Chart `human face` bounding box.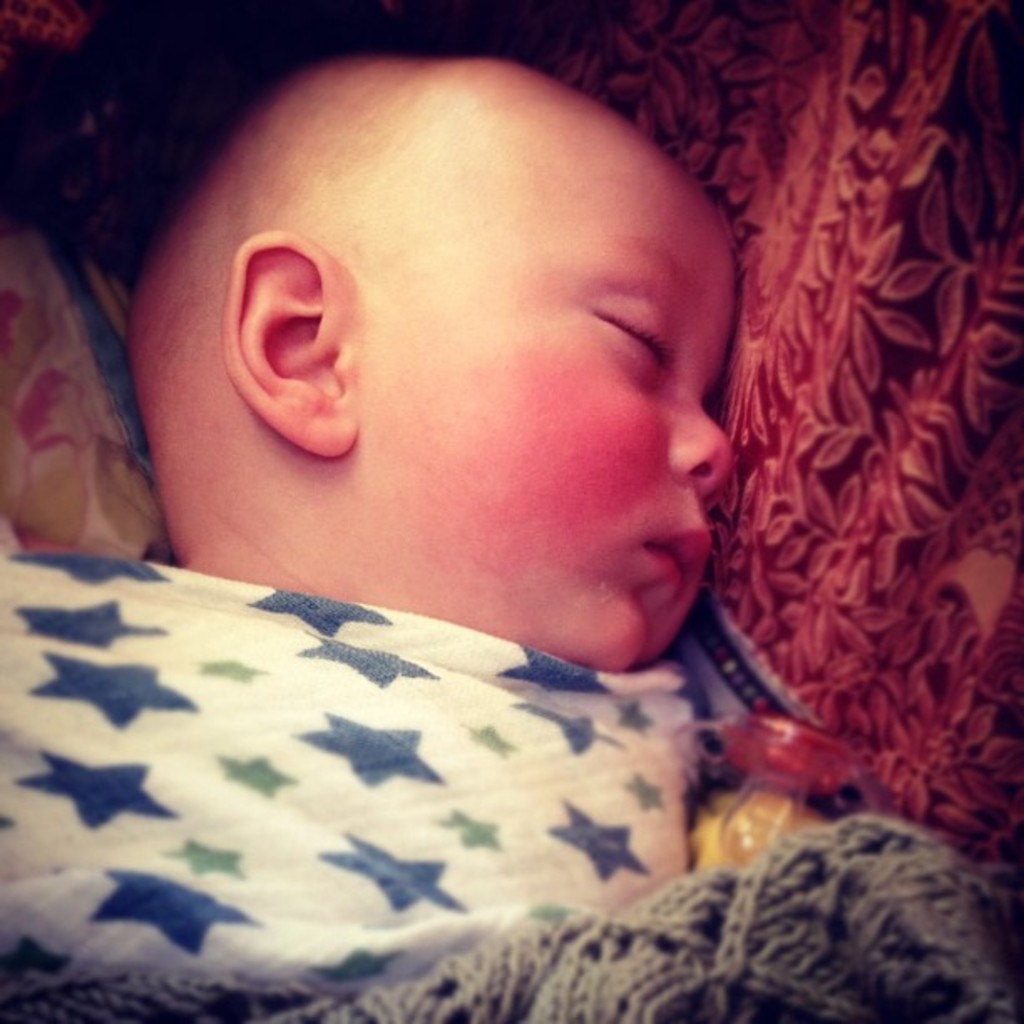
Charted: <region>351, 214, 736, 676</region>.
